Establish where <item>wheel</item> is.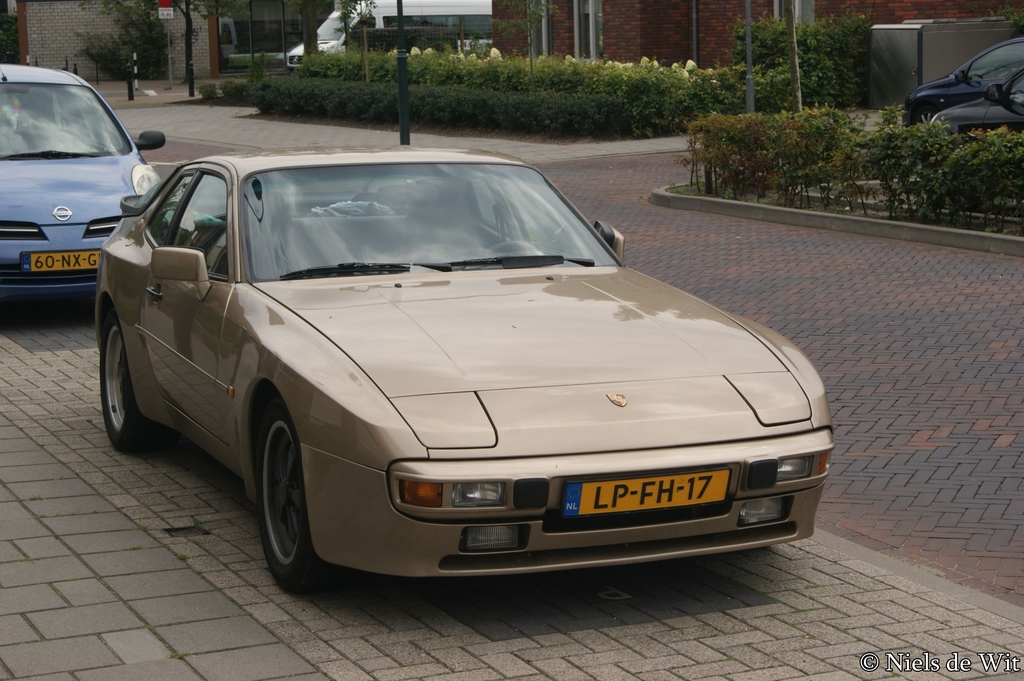
Established at select_region(101, 307, 158, 454).
